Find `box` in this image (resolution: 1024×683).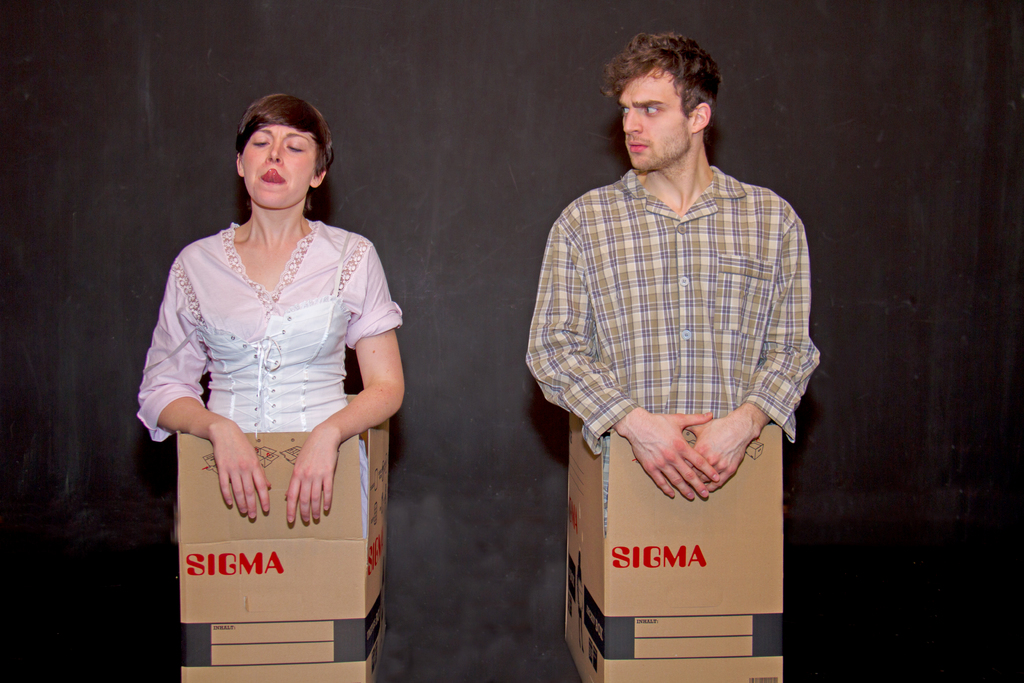
bbox(570, 410, 782, 682).
